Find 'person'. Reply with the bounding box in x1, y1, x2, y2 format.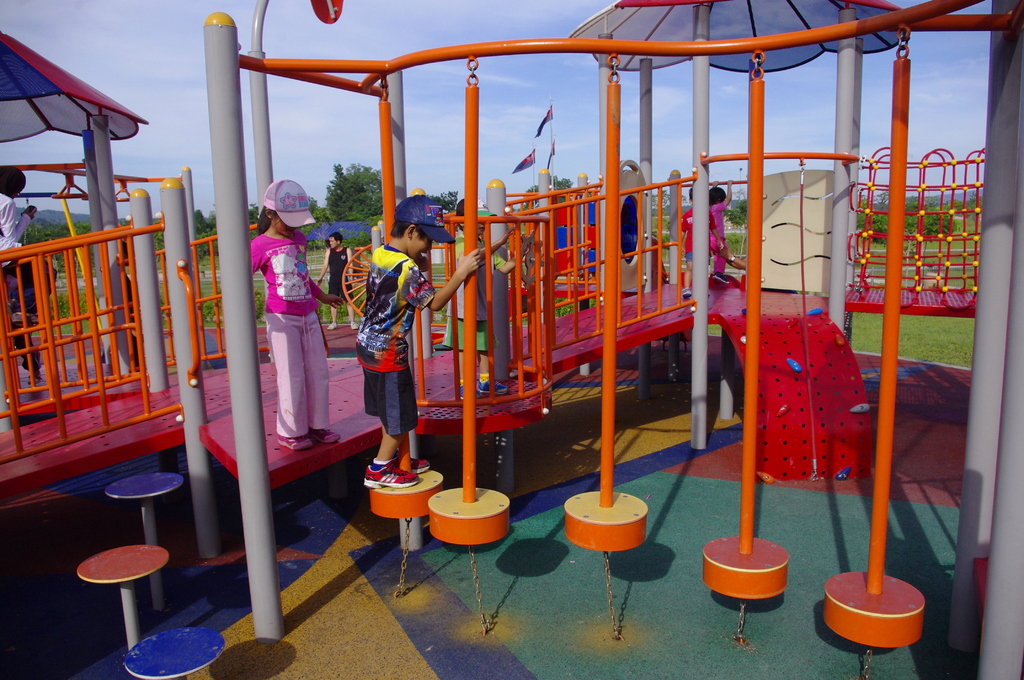
246, 171, 340, 449.
